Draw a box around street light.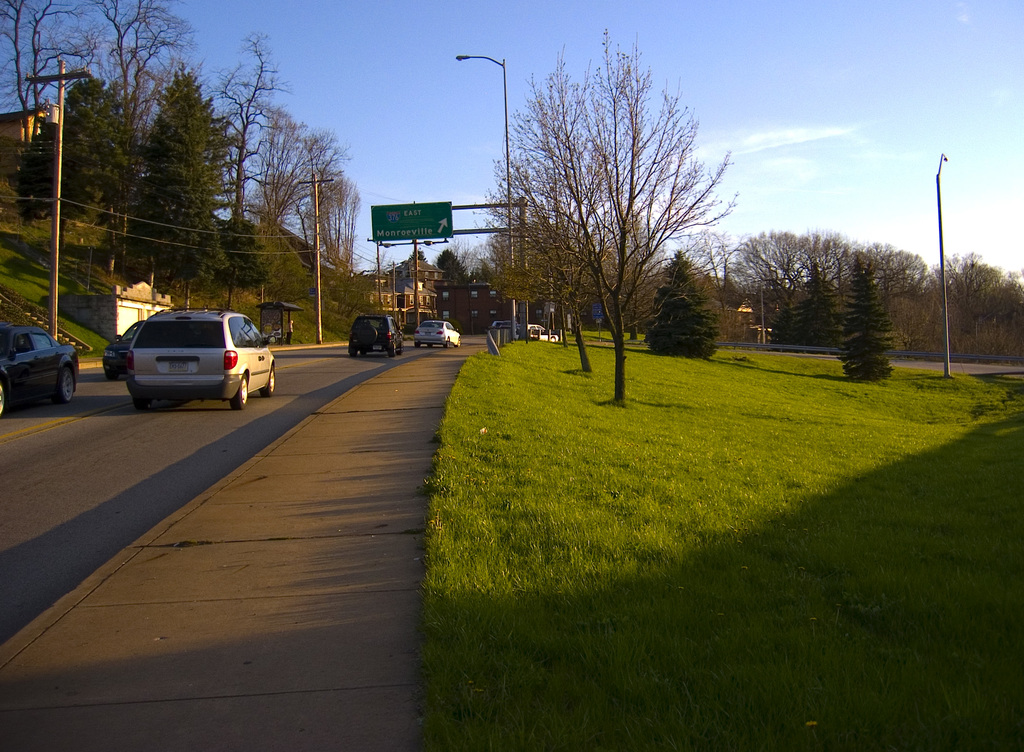
region(930, 152, 956, 379).
